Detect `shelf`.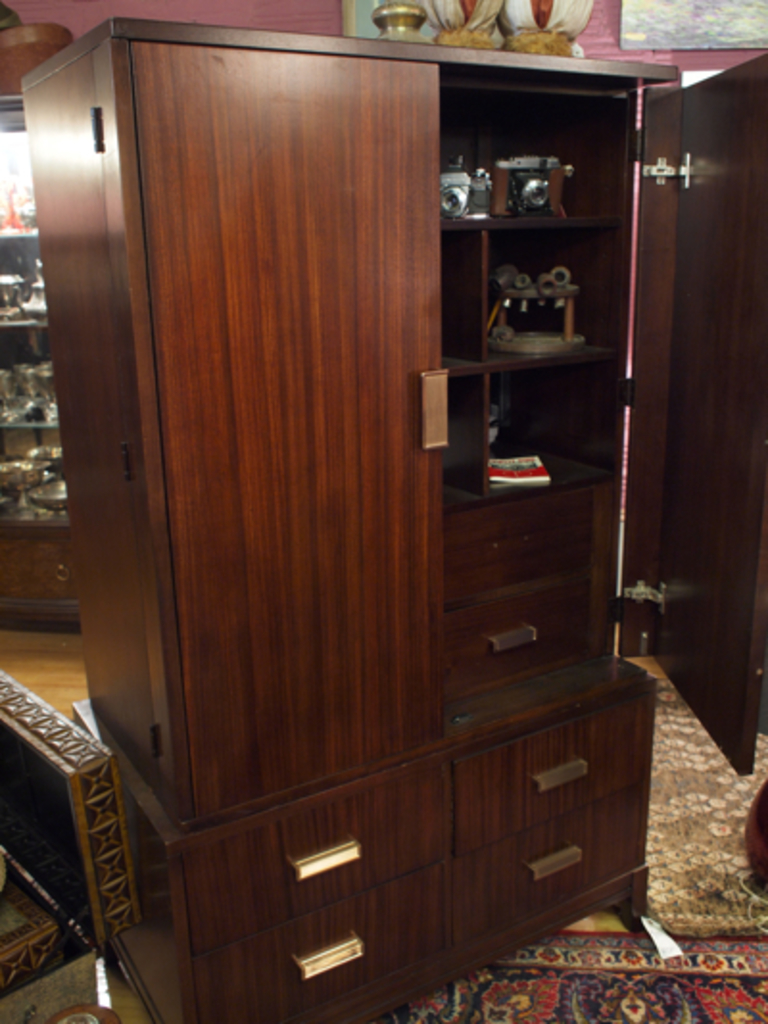
Detected at (left=13, top=523, right=98, bottom=597).
